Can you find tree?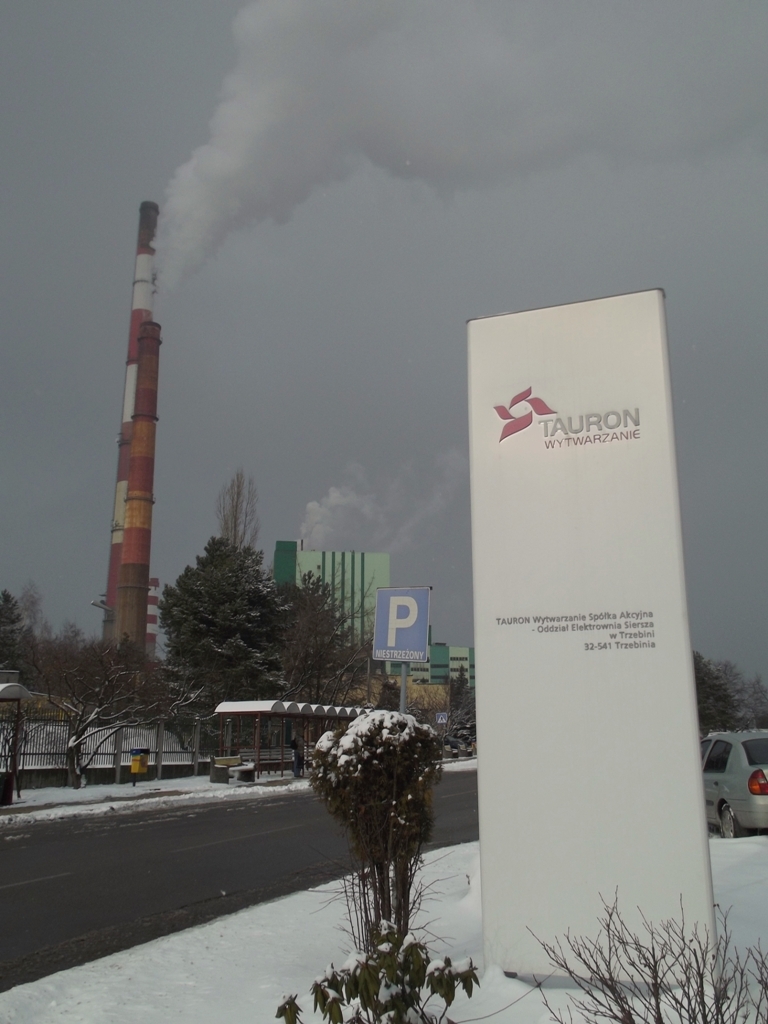
Yes, bounding box: <box>711,662,767,724</box>.
